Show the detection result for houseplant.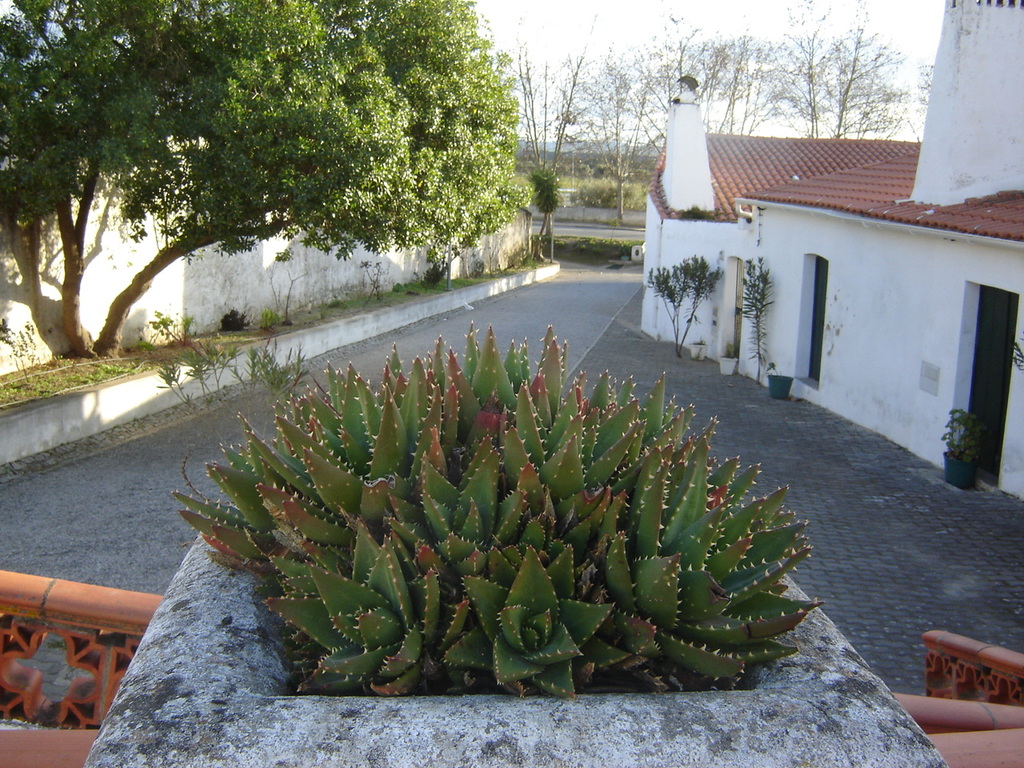
<box>939,406,994,489</box>.
